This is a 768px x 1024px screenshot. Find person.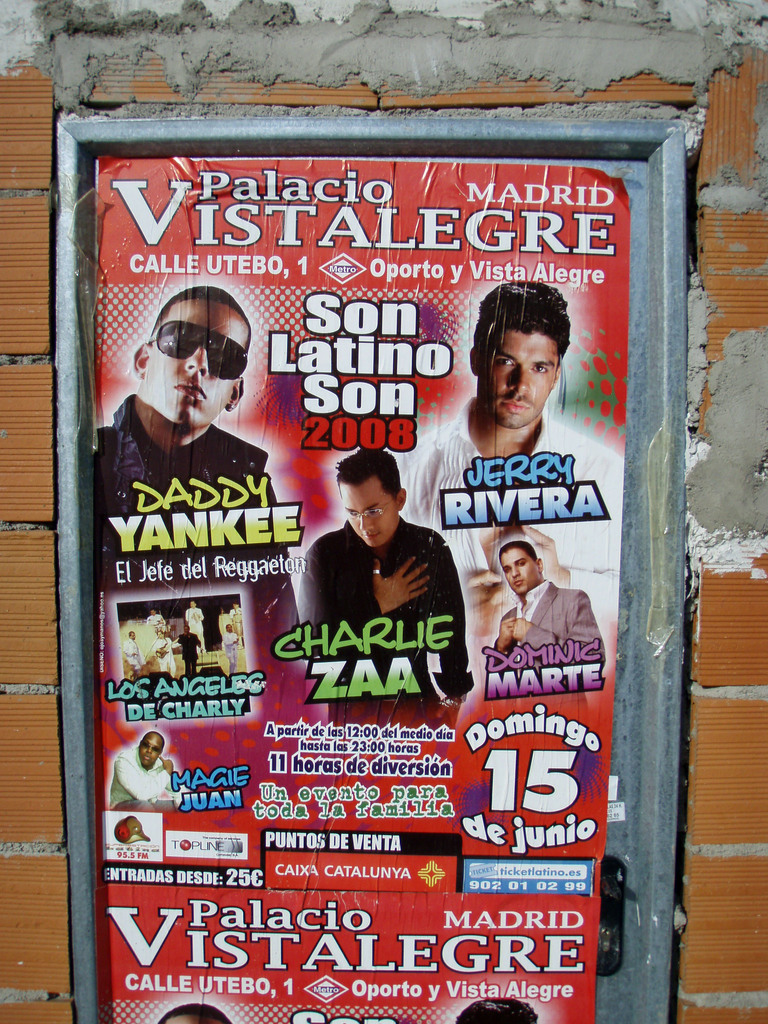
Bounding box: l=309, t=440, r=462, b=716.
